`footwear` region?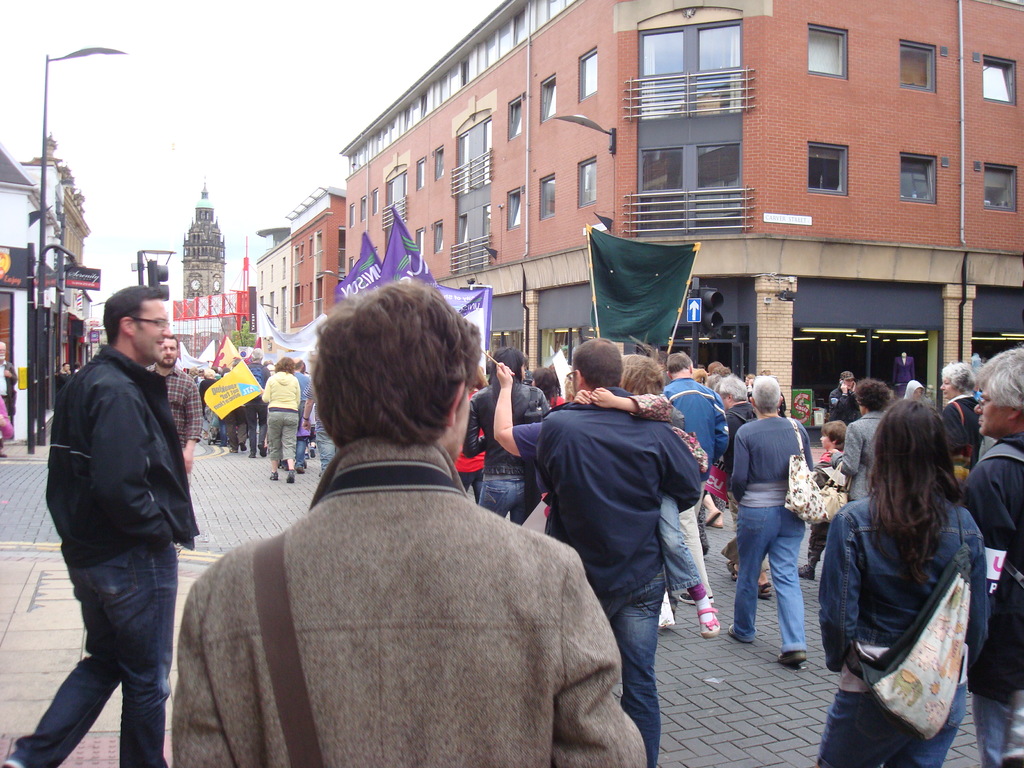
bbox(293, 461, 307, 476)
